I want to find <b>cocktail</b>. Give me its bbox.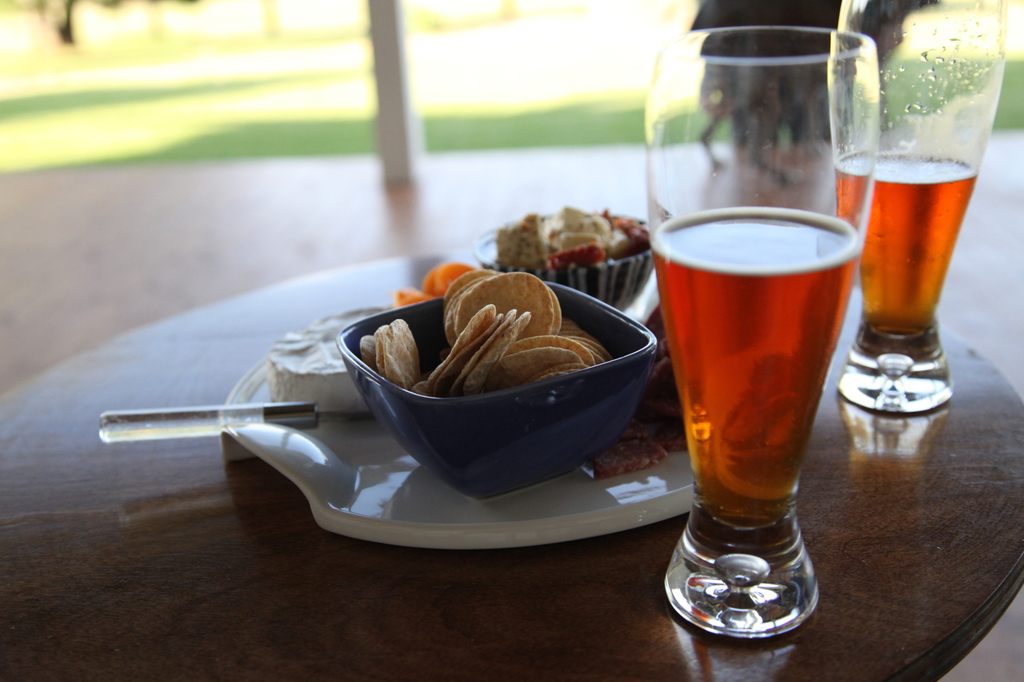
region(845, 15, 996, 417).
